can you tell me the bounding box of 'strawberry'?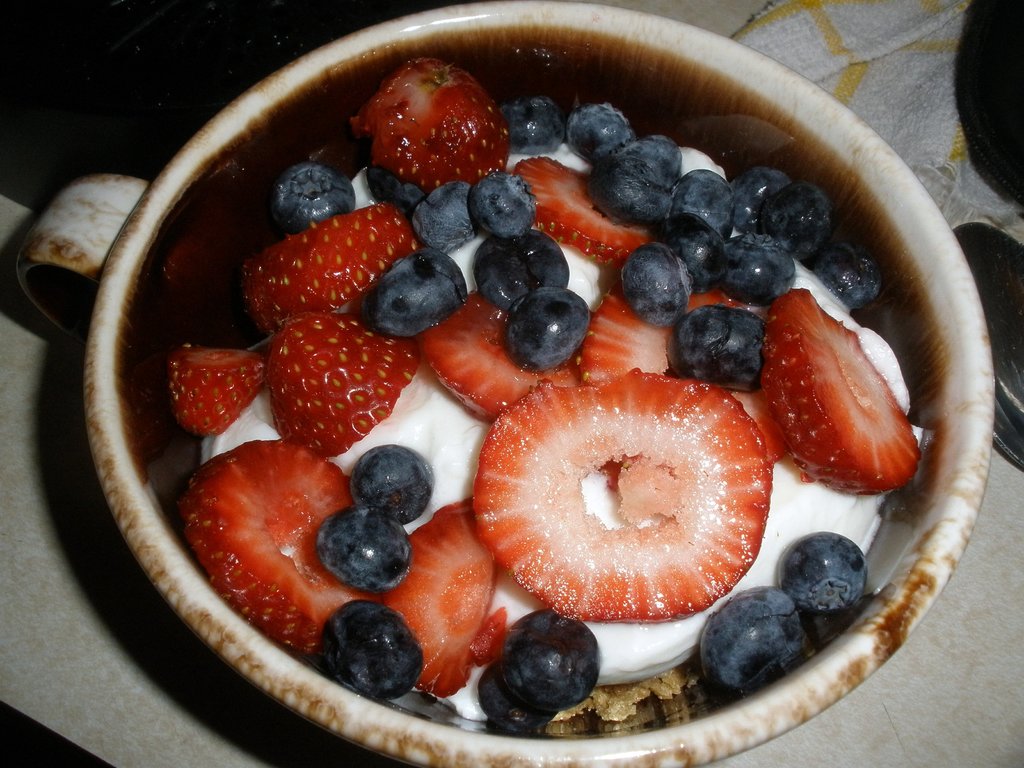
381, 499, 504, 695.
